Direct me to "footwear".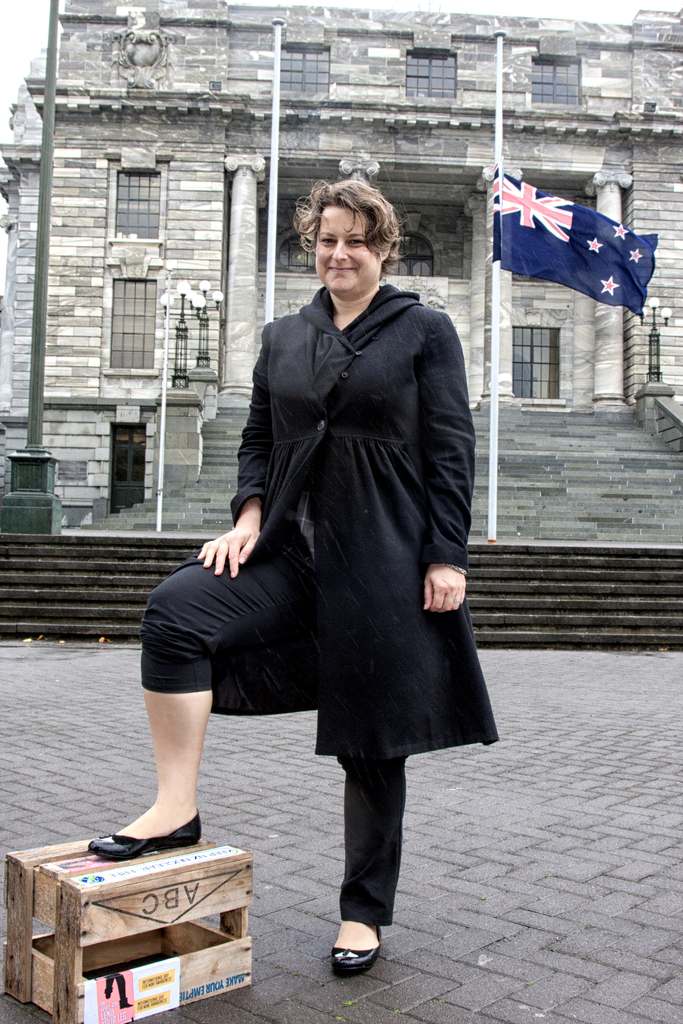
Direction: <bbox>334, 928, 386, 980</bbox>.
